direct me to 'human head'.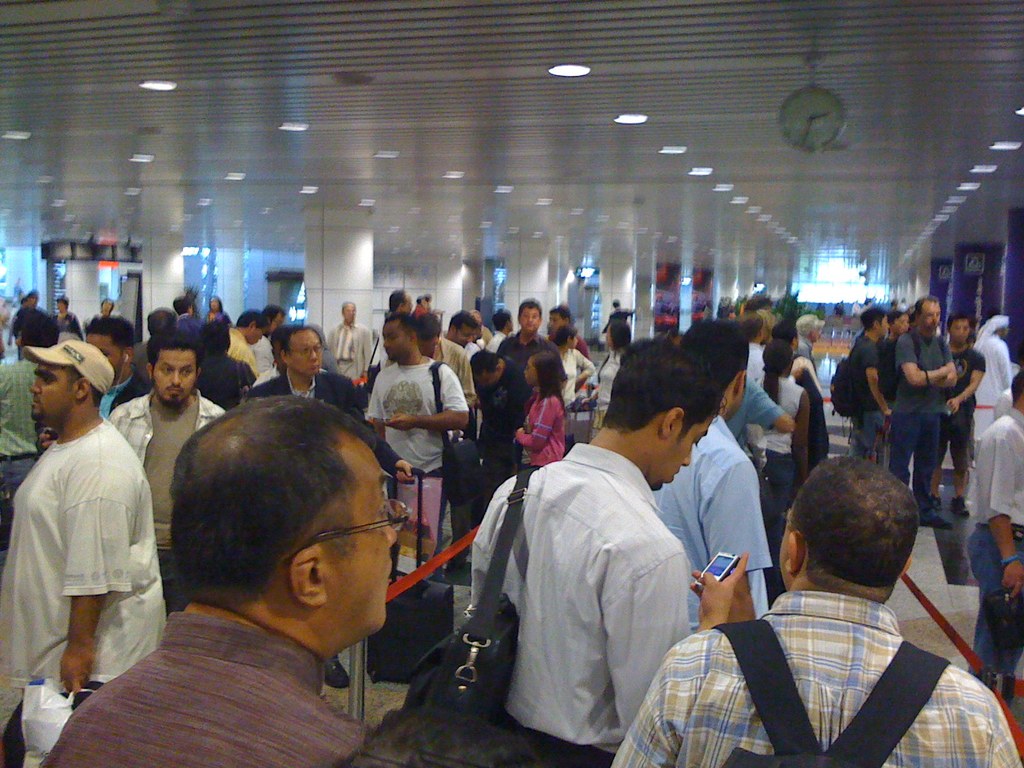
Direction: crop(84, 319, 134, 376).
